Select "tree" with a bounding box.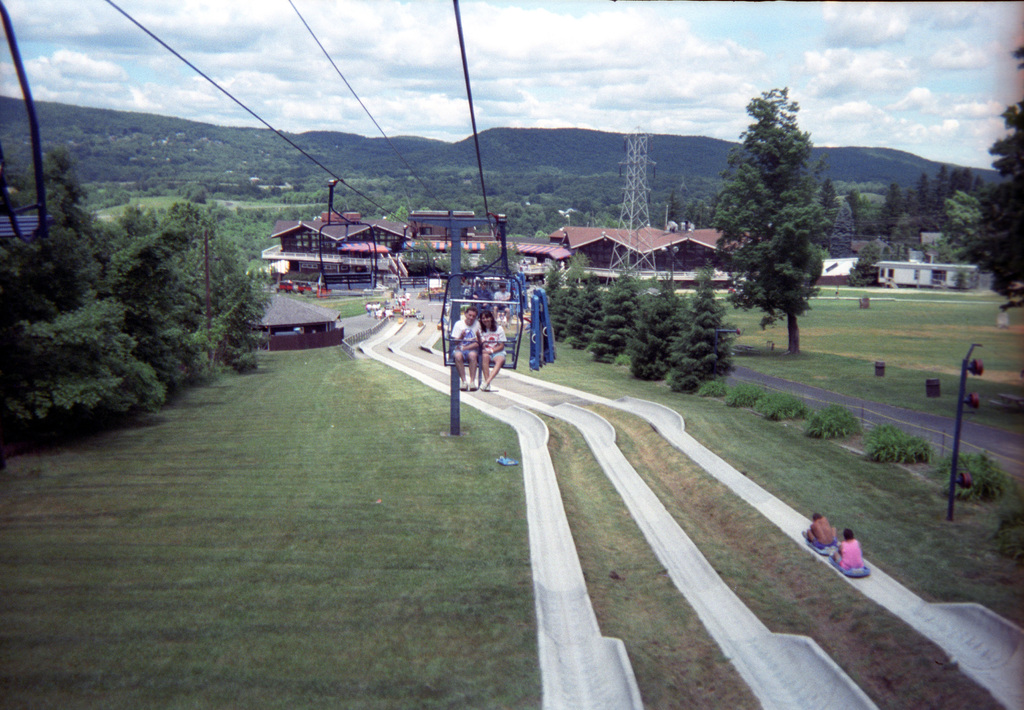
[709, 87, 835, 354].
